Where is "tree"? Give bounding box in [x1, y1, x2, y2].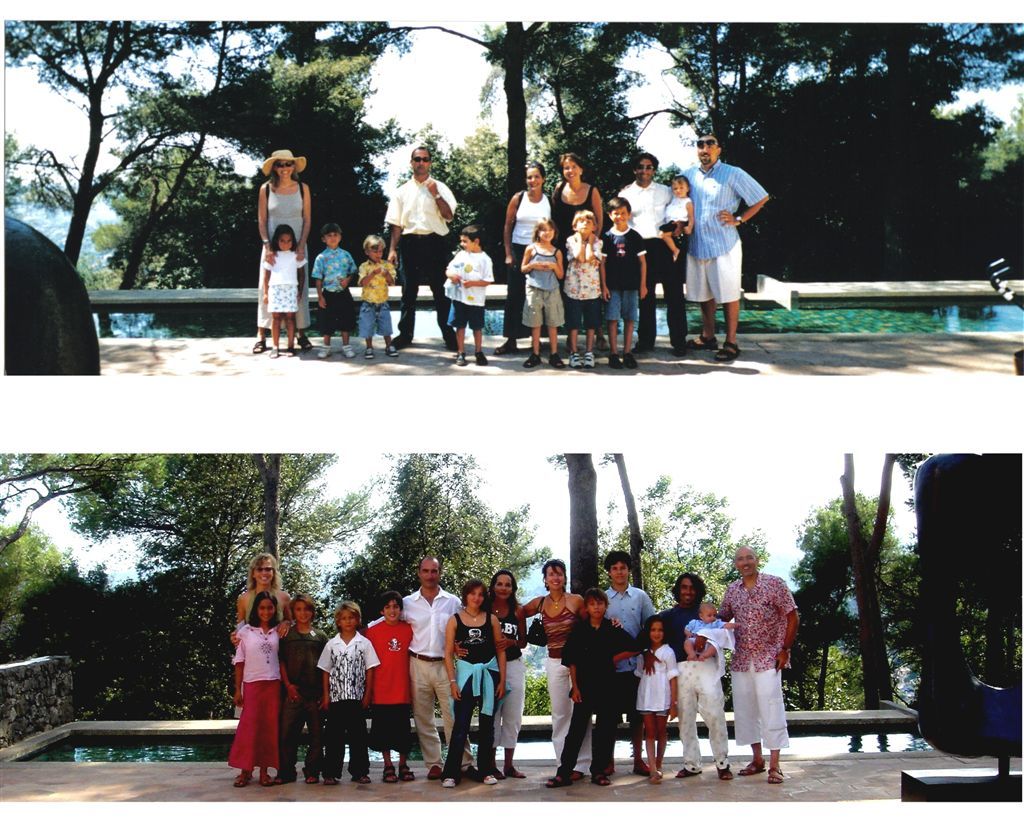
[0, 512, 112, 657].
